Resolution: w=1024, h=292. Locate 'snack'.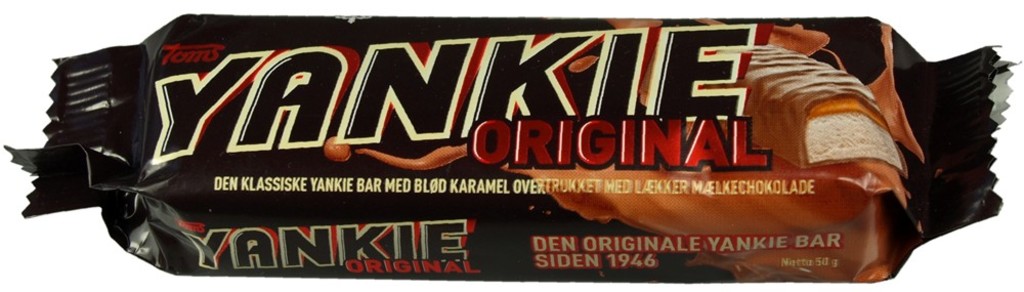
pyautogui.locateOnScreen(5, 13, 1019, 280).
